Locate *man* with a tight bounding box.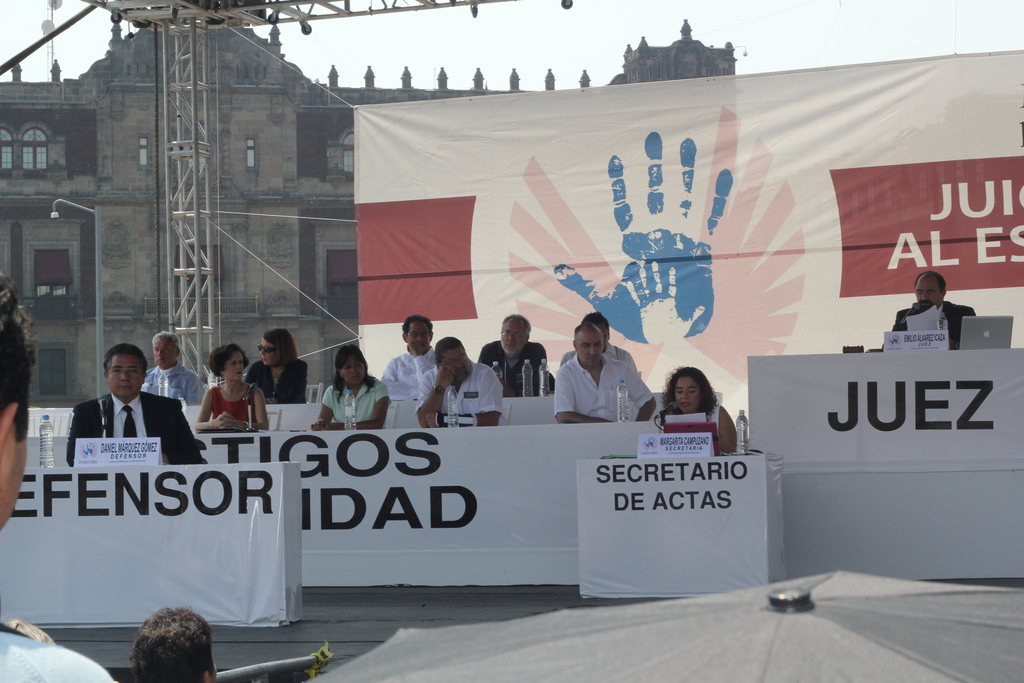
l=413, t=336, r=502, b=425.
